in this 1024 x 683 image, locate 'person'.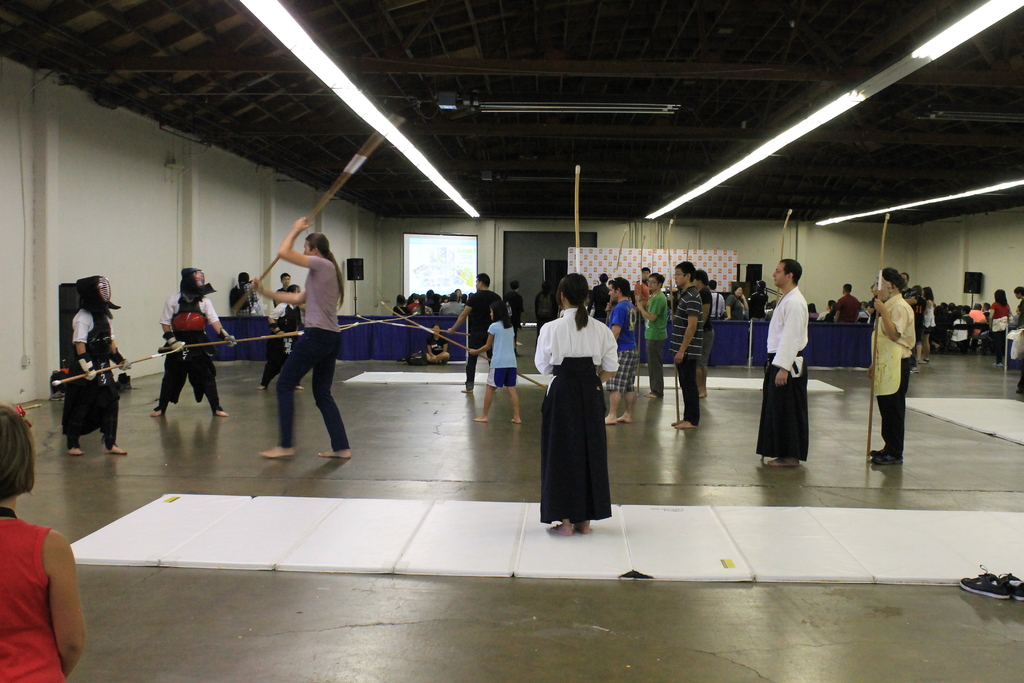
Bounding box: pyautogui.locateOnScreen(897, 268, 923, 336).
